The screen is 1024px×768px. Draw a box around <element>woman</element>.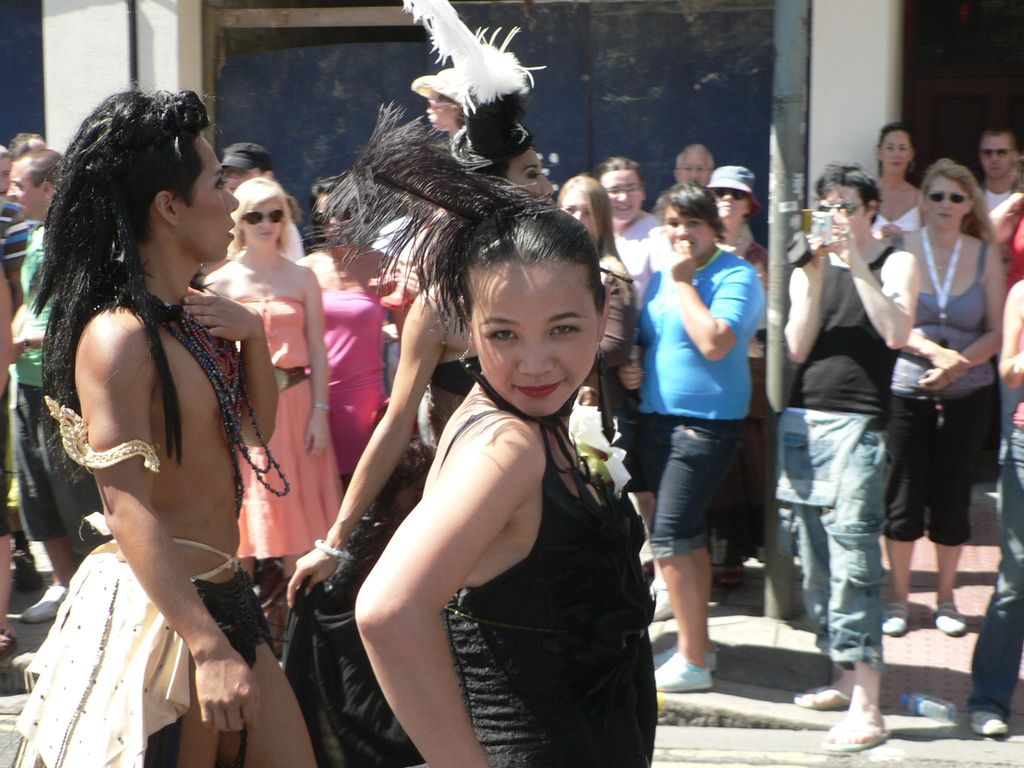
BBox(702, 166, 768, 586).
